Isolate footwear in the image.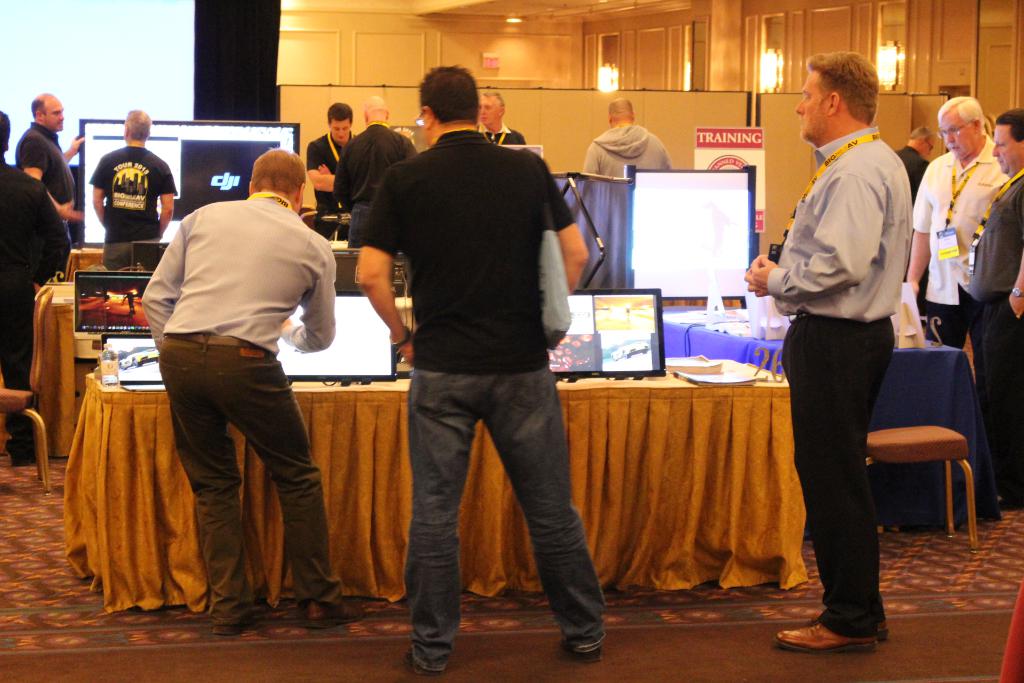
Isolated region: x1=808, y1=612, x2=891, y2=641.
